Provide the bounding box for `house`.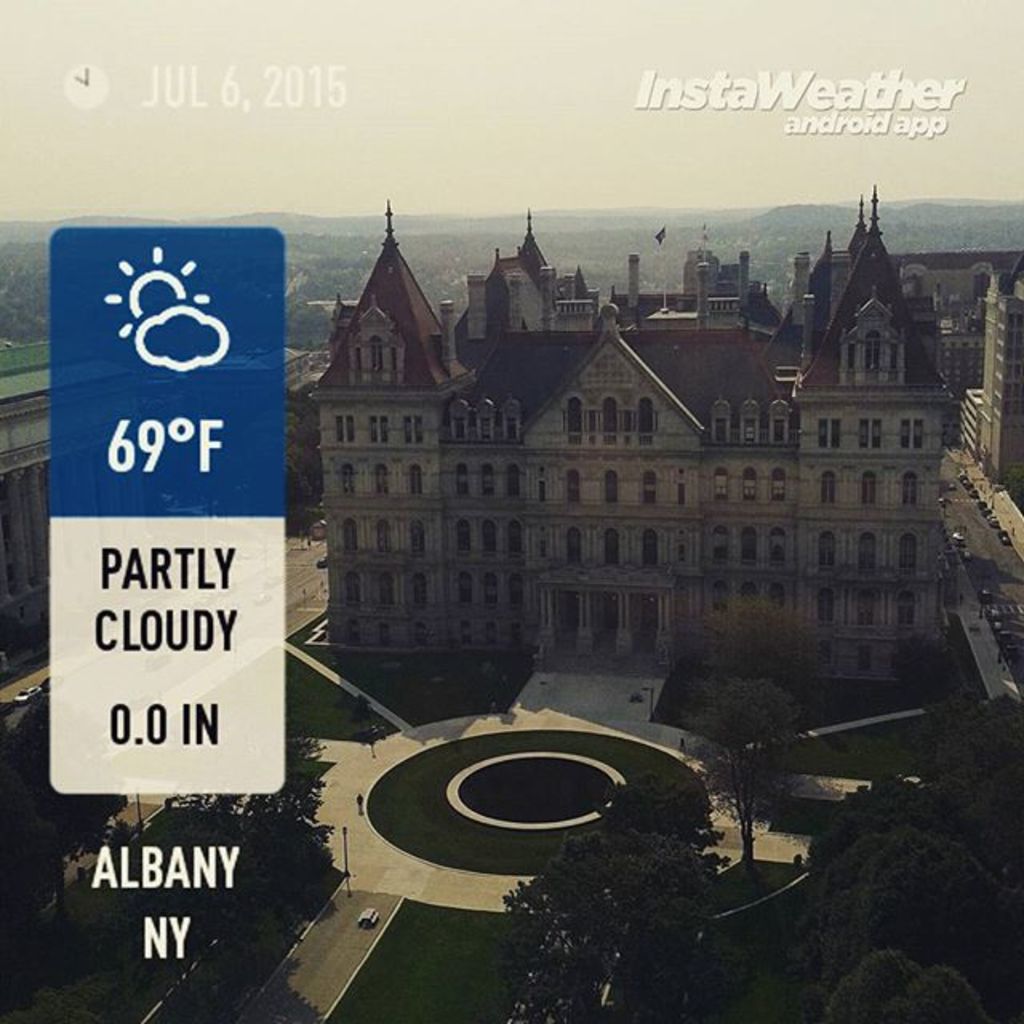
{"x1": 0, "y1": 336, "x2": 46, "y2": 664}.
